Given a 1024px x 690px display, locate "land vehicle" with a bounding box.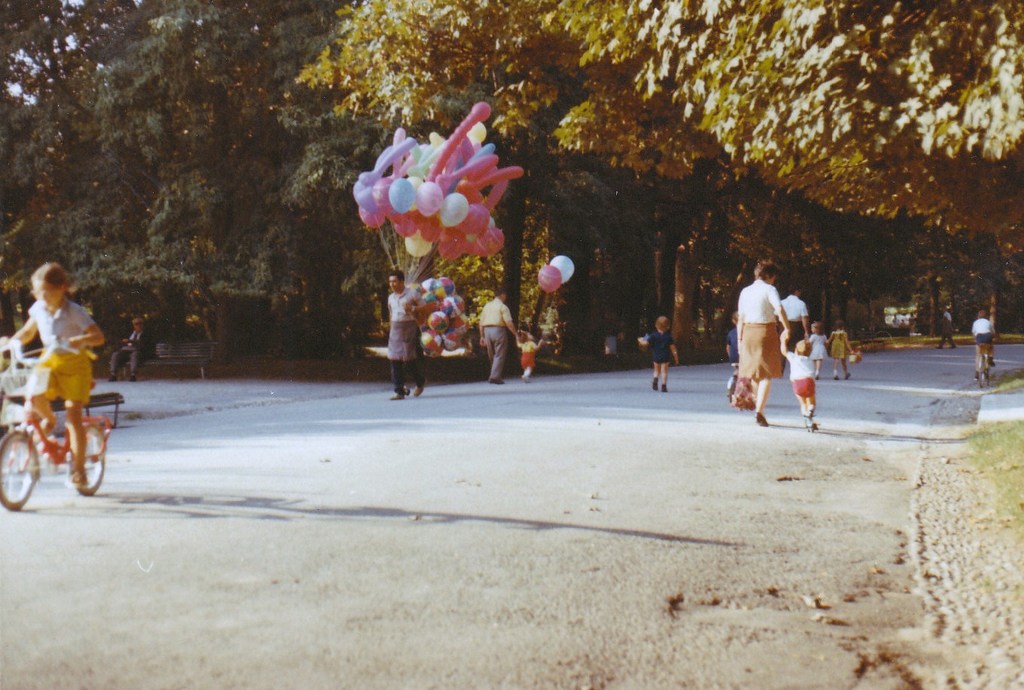
Located: left=974, top=347, right=992, bottom=388.
